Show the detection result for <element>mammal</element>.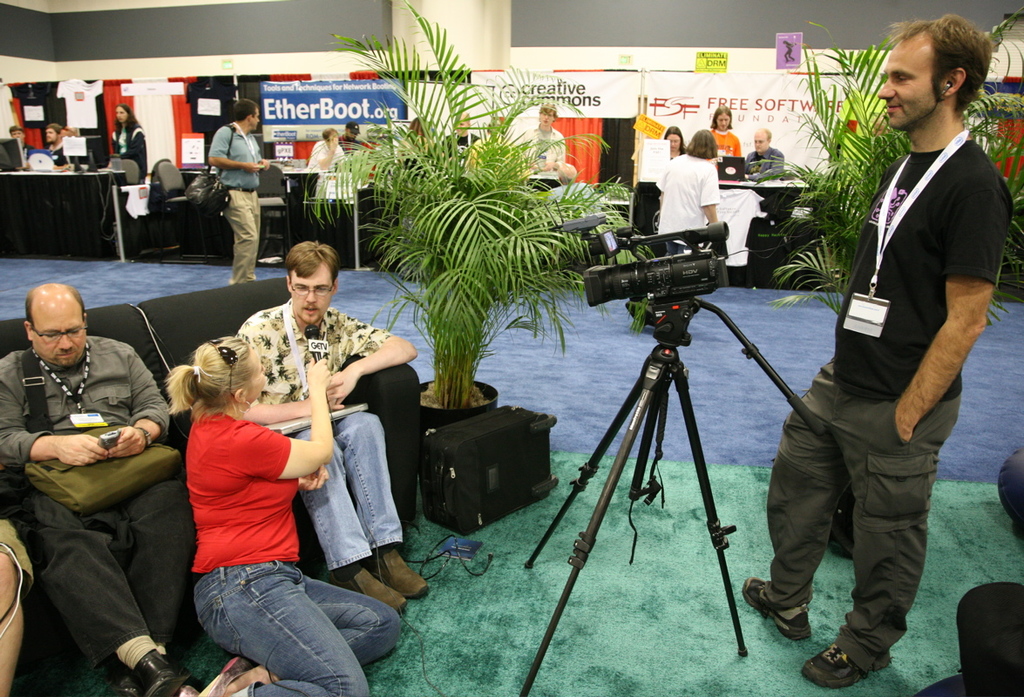
bbox(307, 127, 358, 174).
